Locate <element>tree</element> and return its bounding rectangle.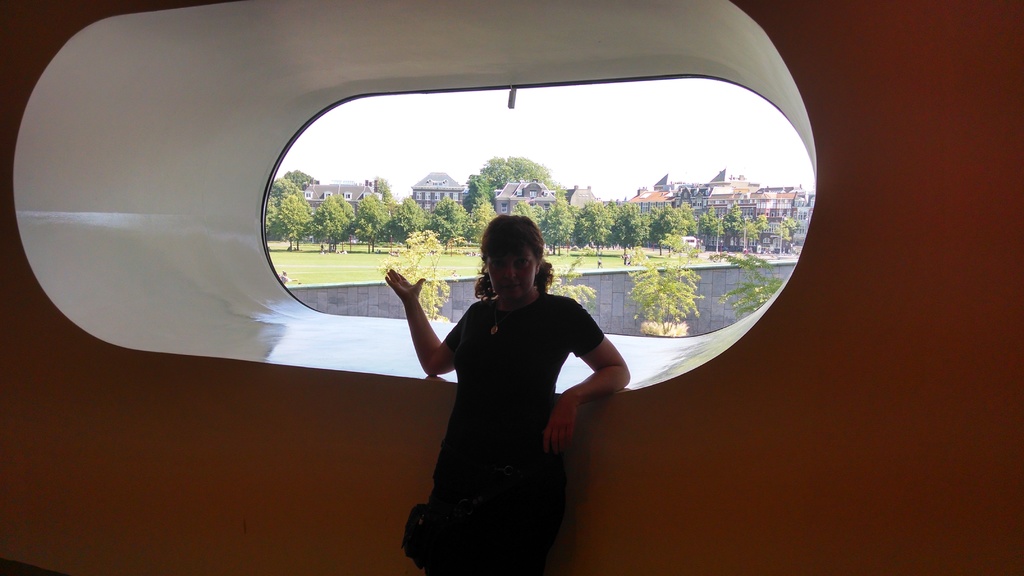
(x1=266, y1=193, x2=273, y2=241).
